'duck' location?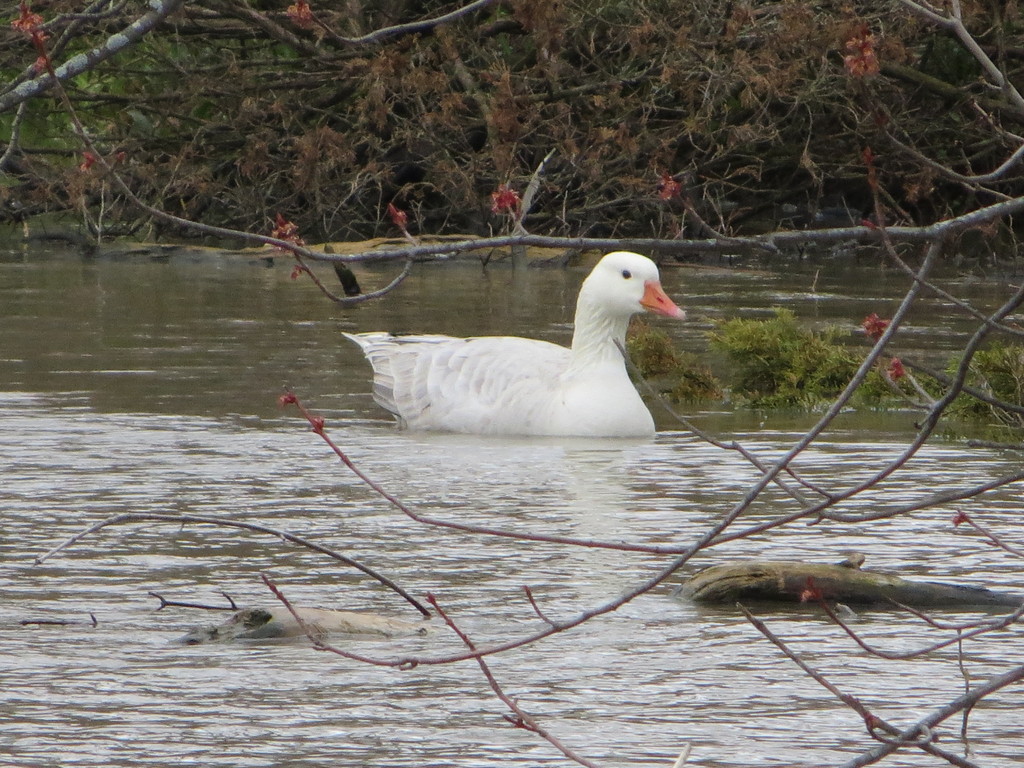
343:252:694:431
